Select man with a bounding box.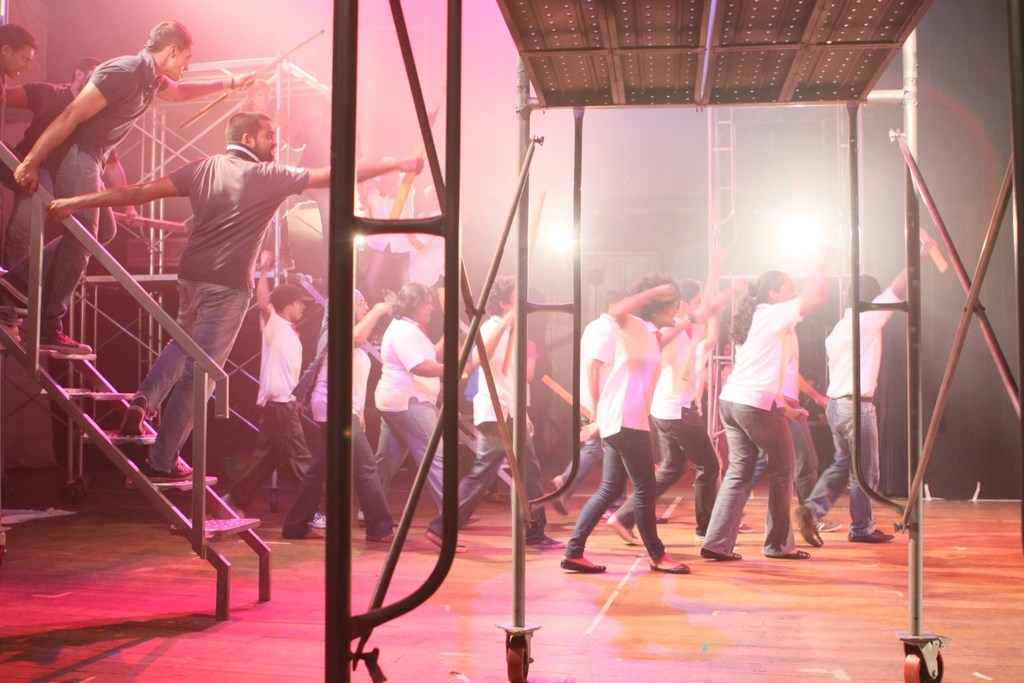
l=12, t=19, r=255, b=352.
